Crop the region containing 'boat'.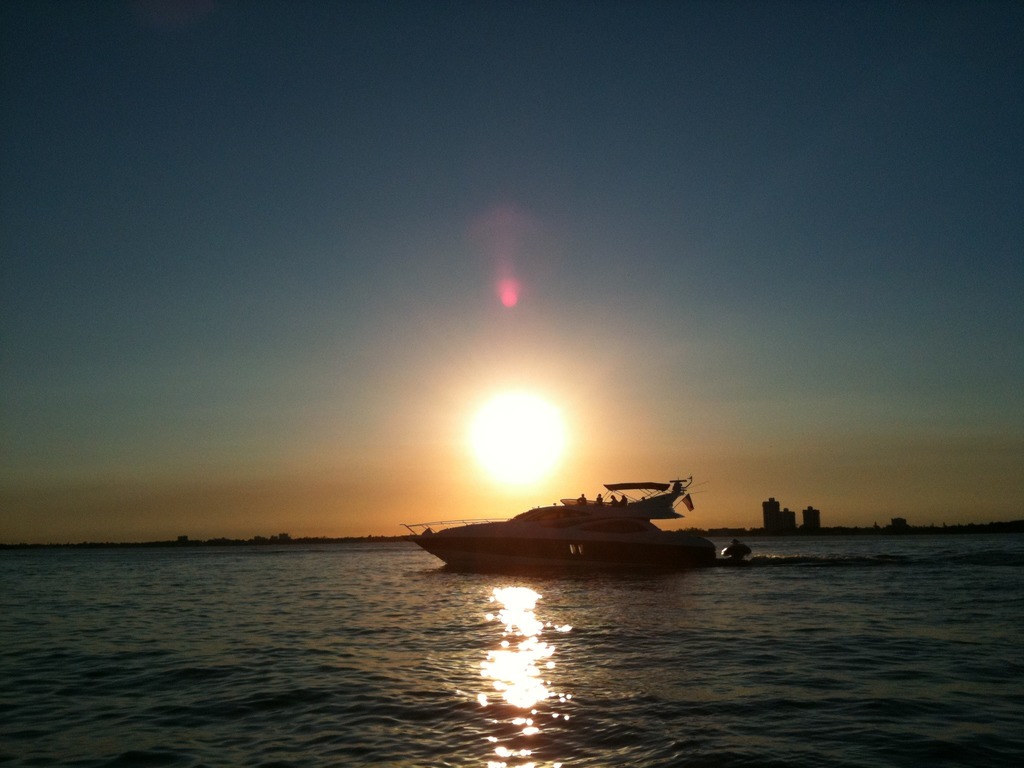
Crop region: x1=380 y1=467 x2=743 y2=579.
